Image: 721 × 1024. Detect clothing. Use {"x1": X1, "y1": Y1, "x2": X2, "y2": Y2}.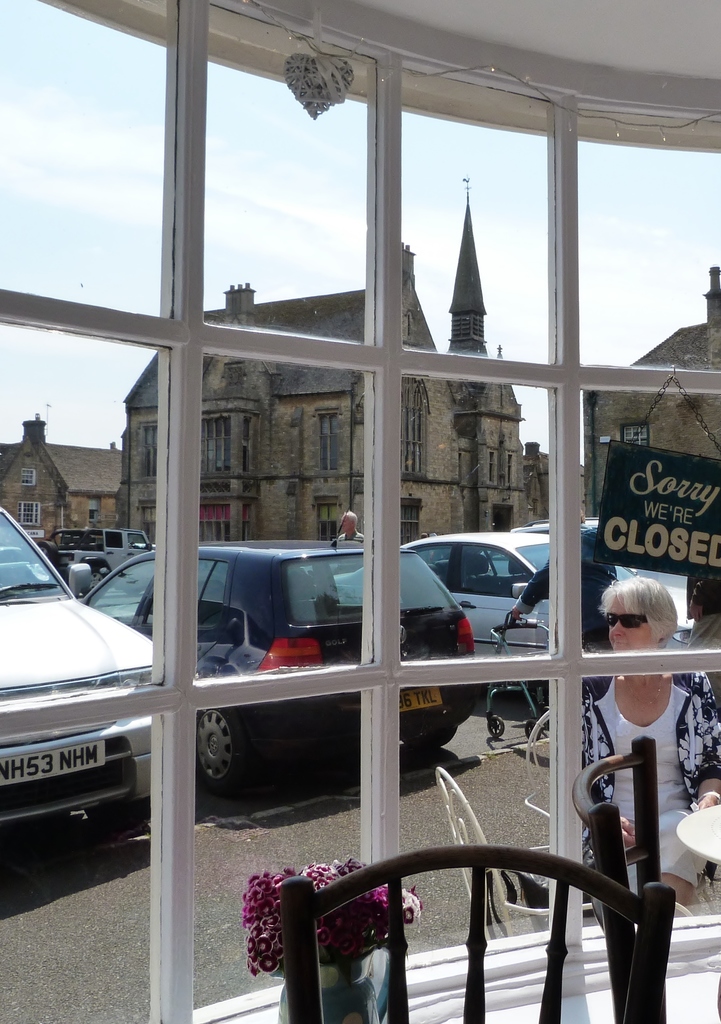
{"x1": 572, "y1": 674, "x2": 720, "y2": 884}.
